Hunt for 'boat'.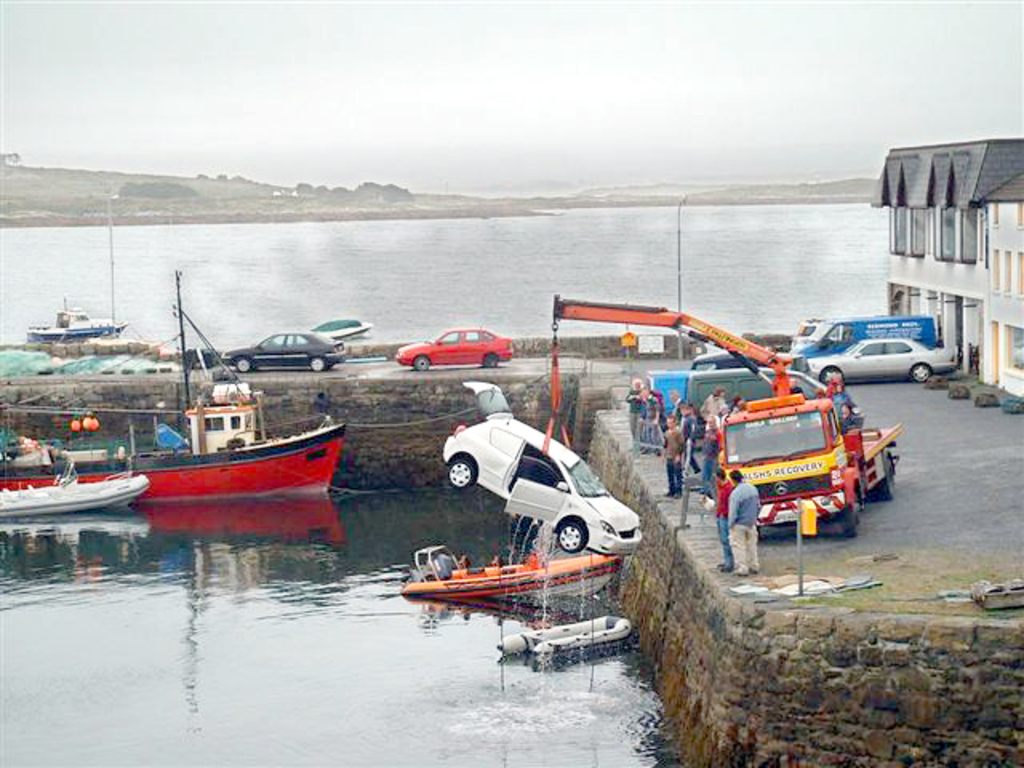
Hunted down at {"left": 0, "top": 272, "right": 347, "bottom": 499}.
